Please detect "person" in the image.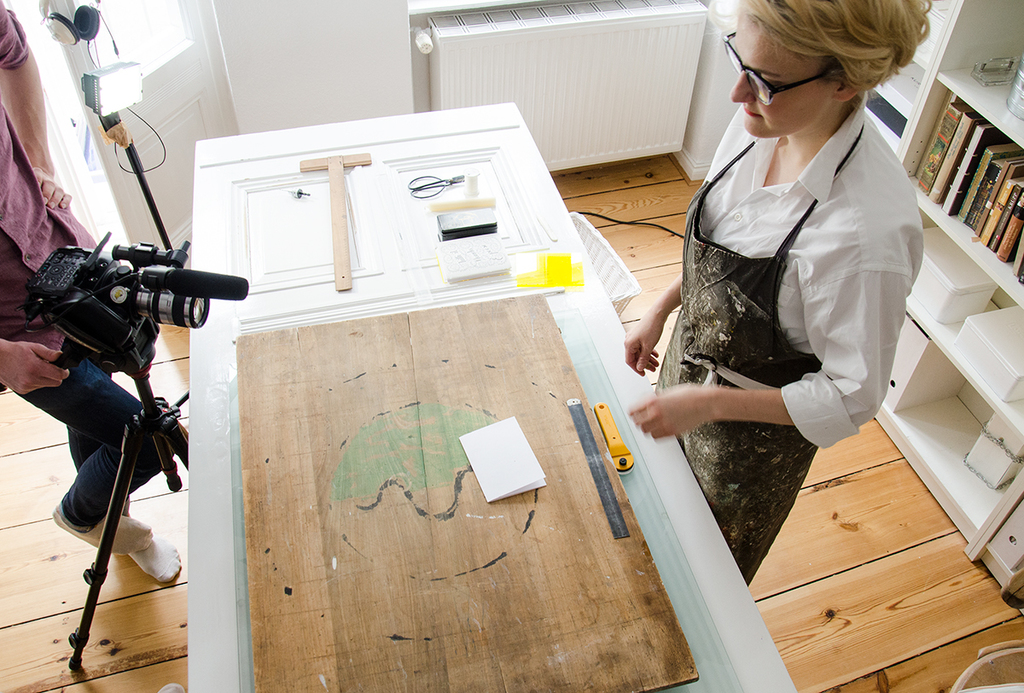
<region>1, 4, 191, 589</region>.
